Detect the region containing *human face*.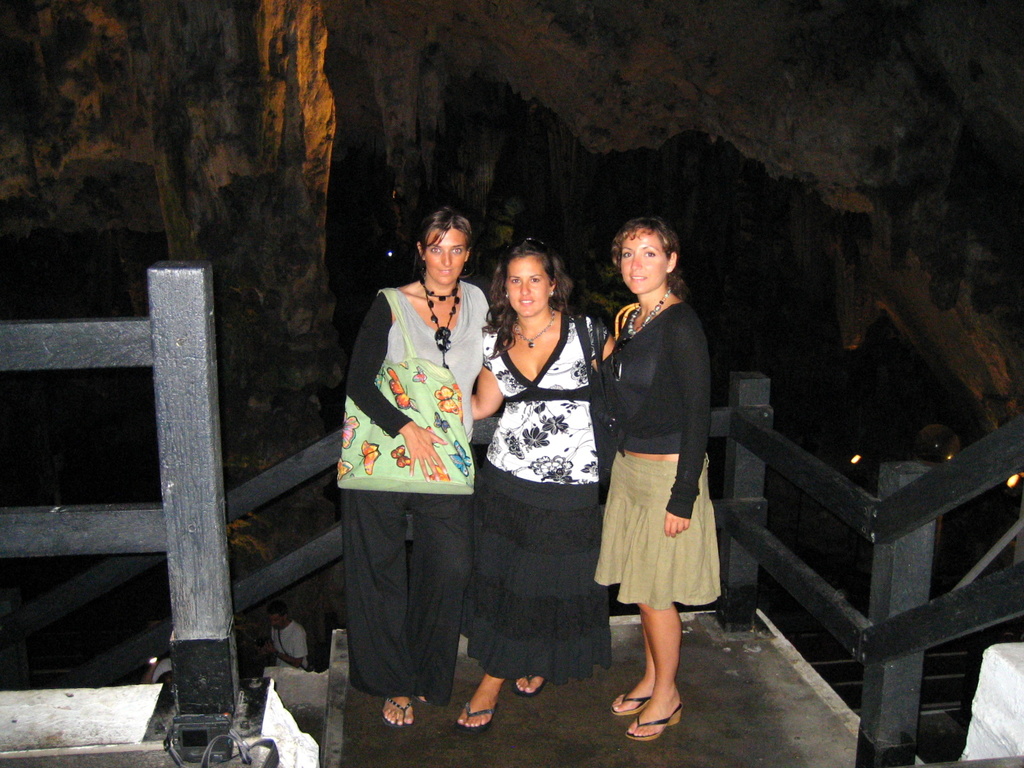
BBox(423, 227, 463, 284).
